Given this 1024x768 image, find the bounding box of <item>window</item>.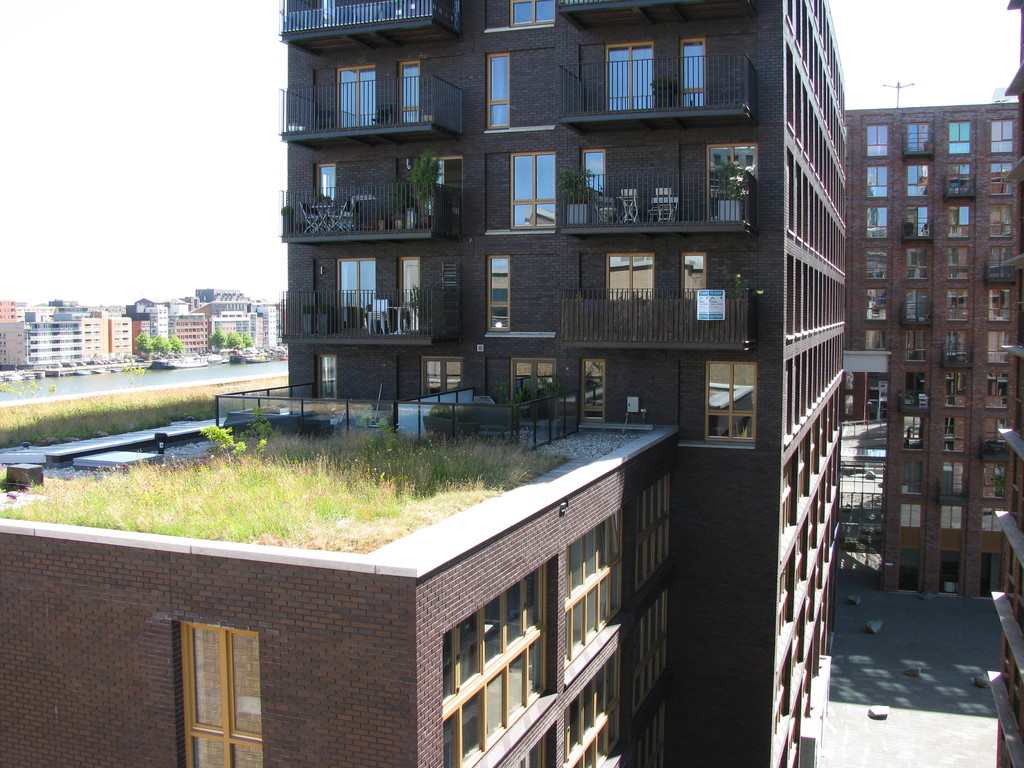
bbox(984, 332, 1007, 364).
